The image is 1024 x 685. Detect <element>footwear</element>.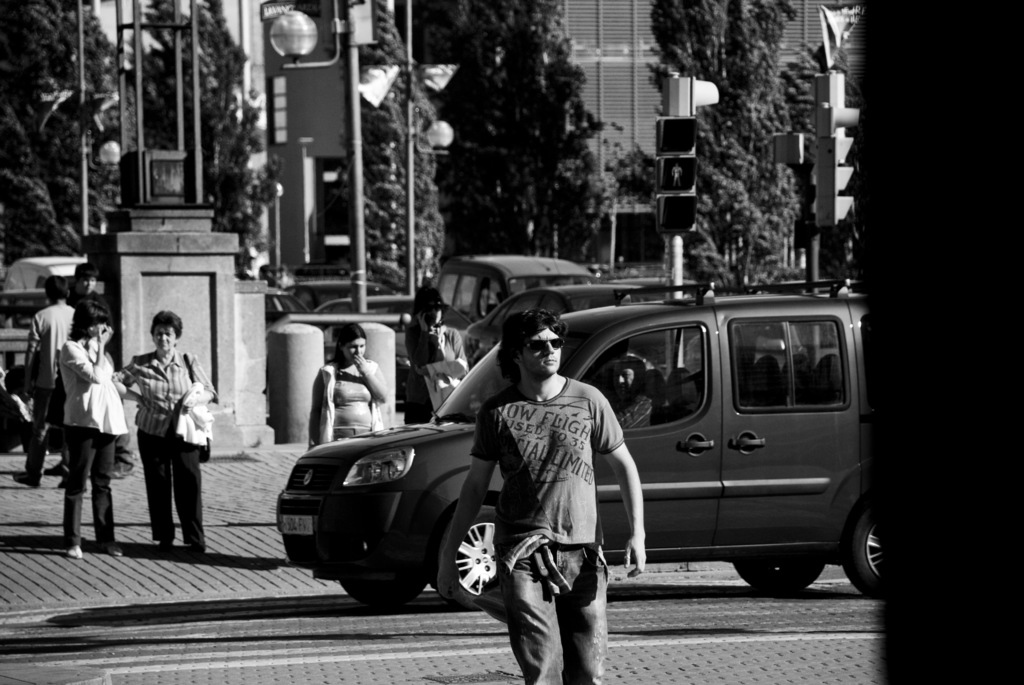
Detection: locate(99, 536, 123, 557).
